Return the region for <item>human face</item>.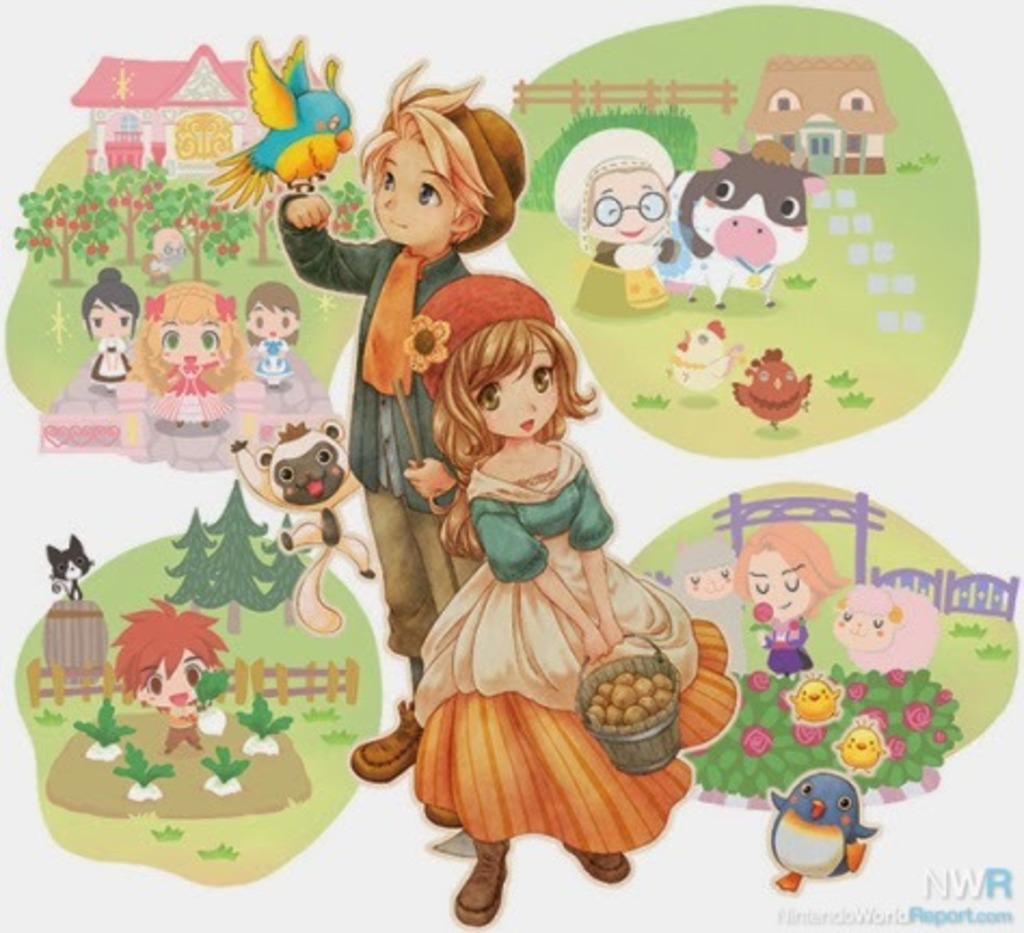
bbox=[590, 164, 668, 242].
